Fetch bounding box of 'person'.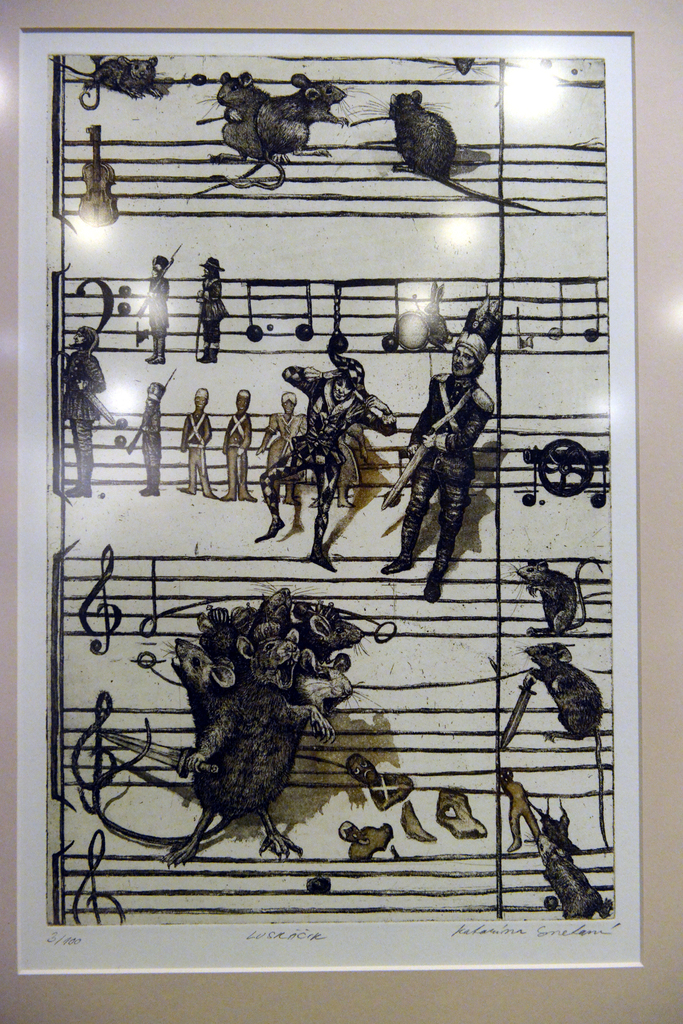
Bbox: select_region(254, 389, 309, 505).
